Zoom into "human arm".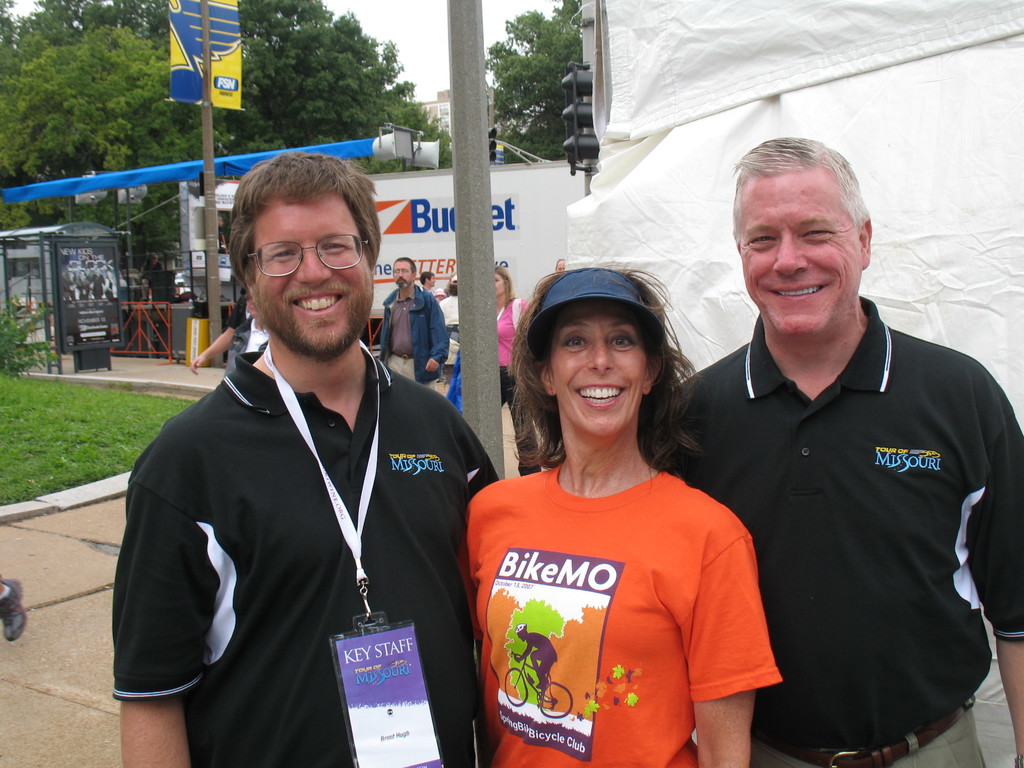
Zoom target: (x1=116, y1=696, x2=189, y2=767).
